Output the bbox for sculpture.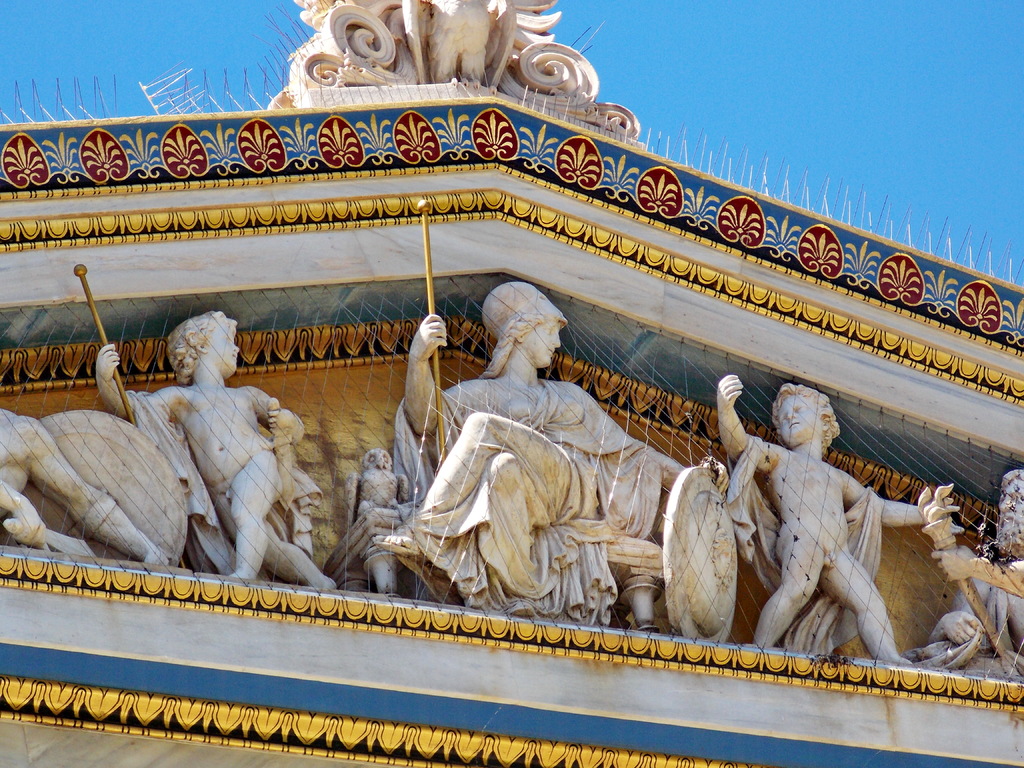
<region>85, 310, 337, 596</region>.
